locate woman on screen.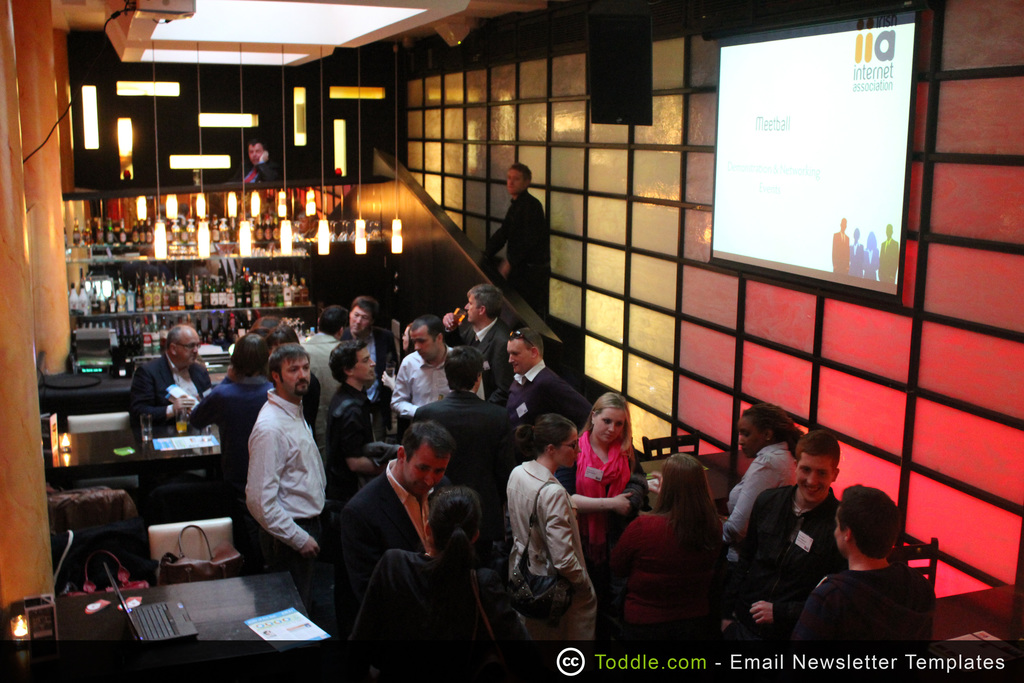
On screen at [610,453,724,641].
